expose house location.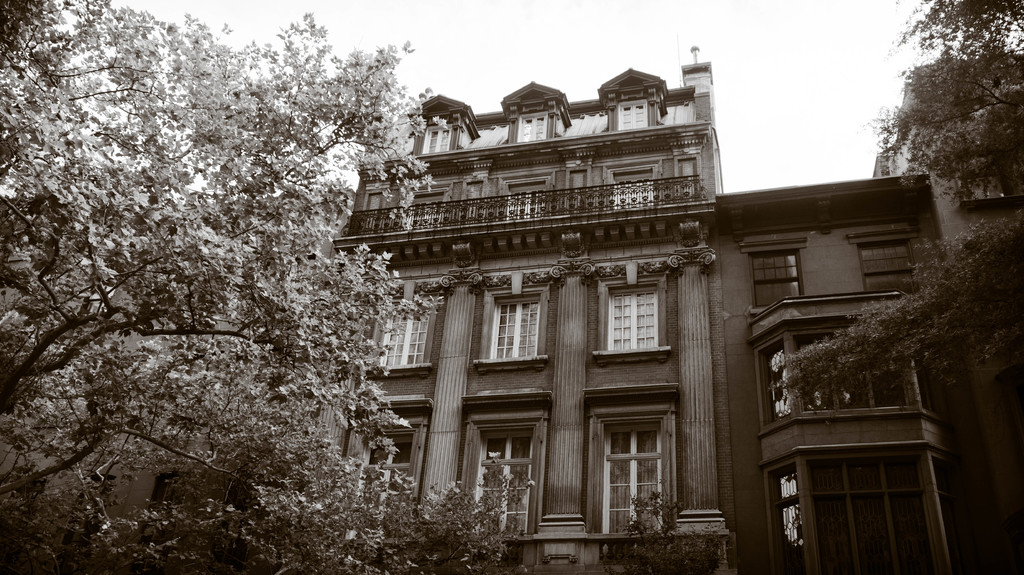
Exposed at locate(694, 119, 987, 523).
